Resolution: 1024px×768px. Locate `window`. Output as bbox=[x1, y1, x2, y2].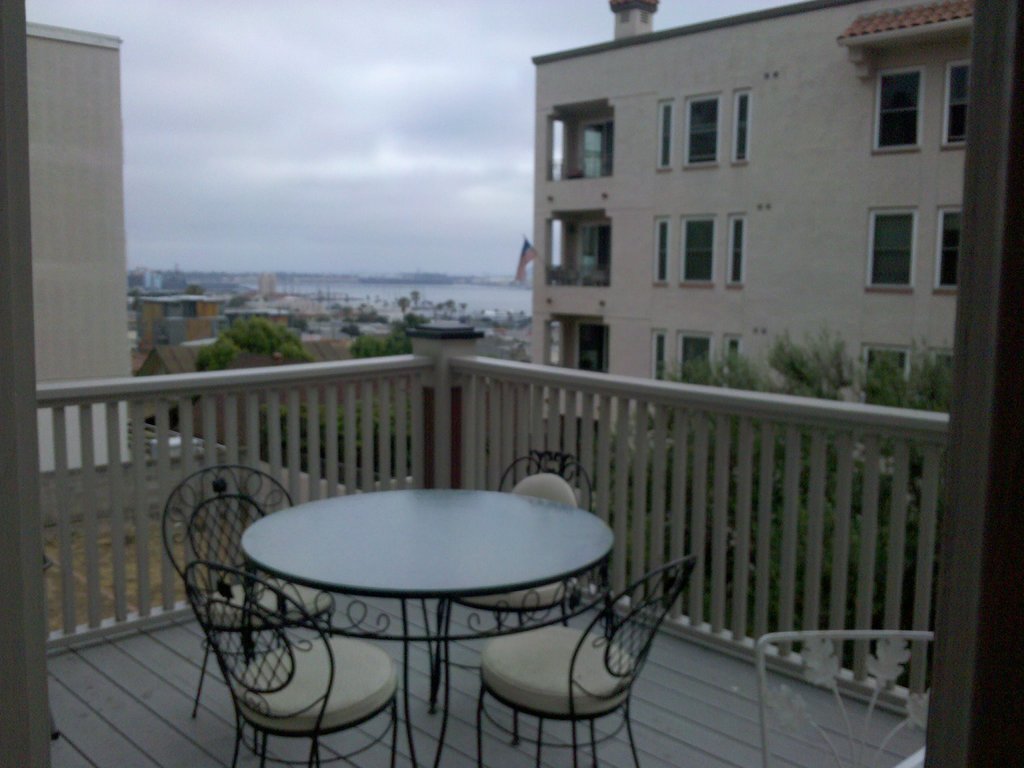
bbox=[657, 99, 678, 177].
